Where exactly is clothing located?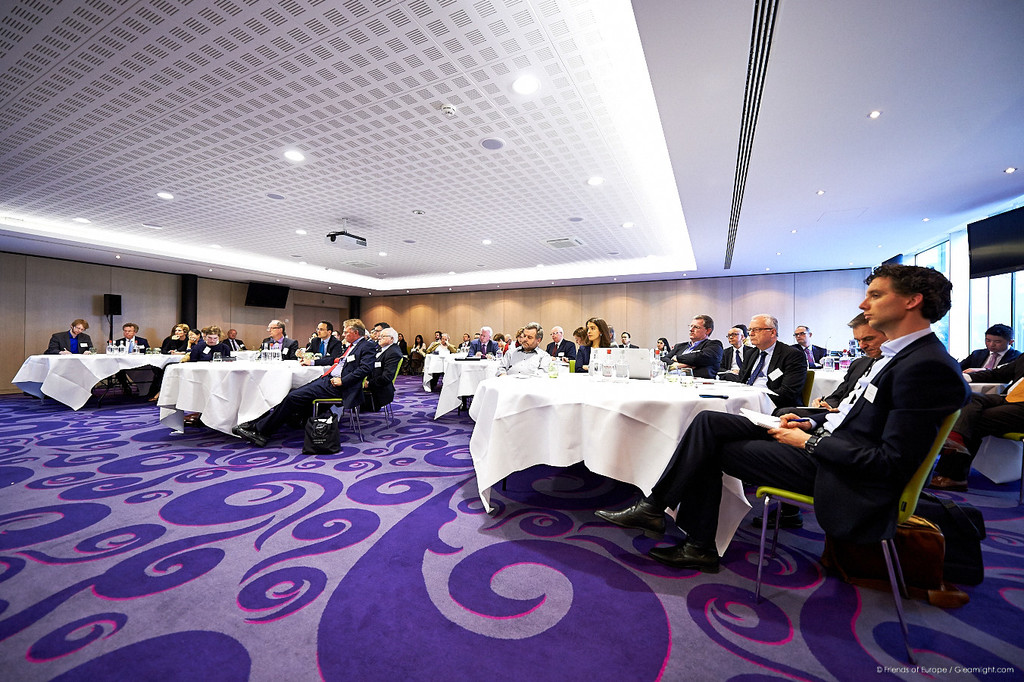
Its bounding box is select_region(410, 339, 427, 358).
